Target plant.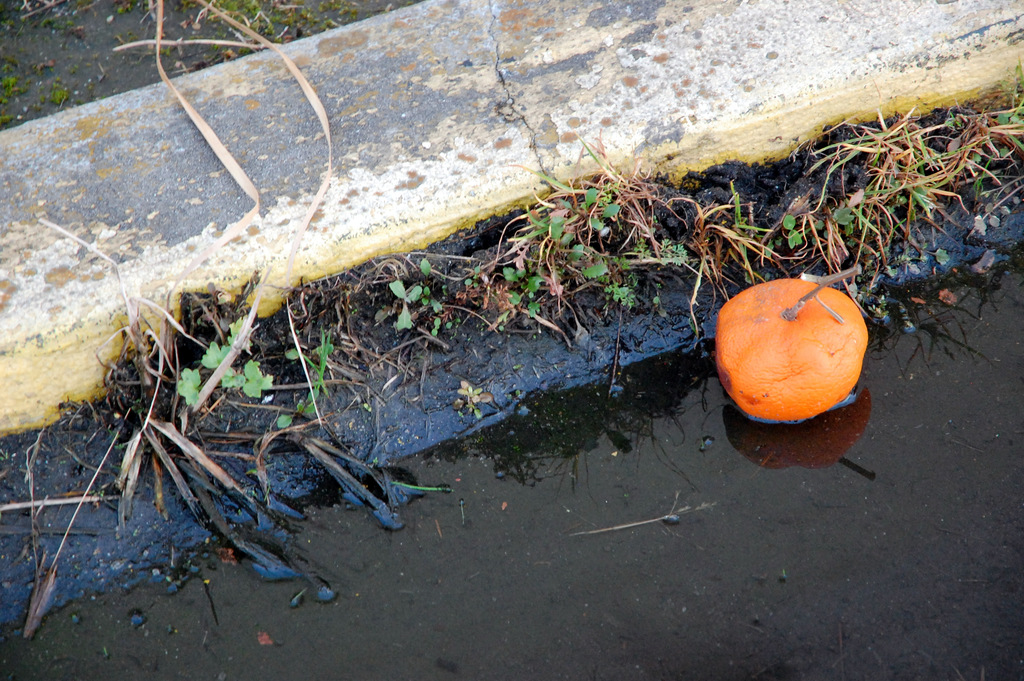
Target region: bbox=[430, 315, 439, 338].
